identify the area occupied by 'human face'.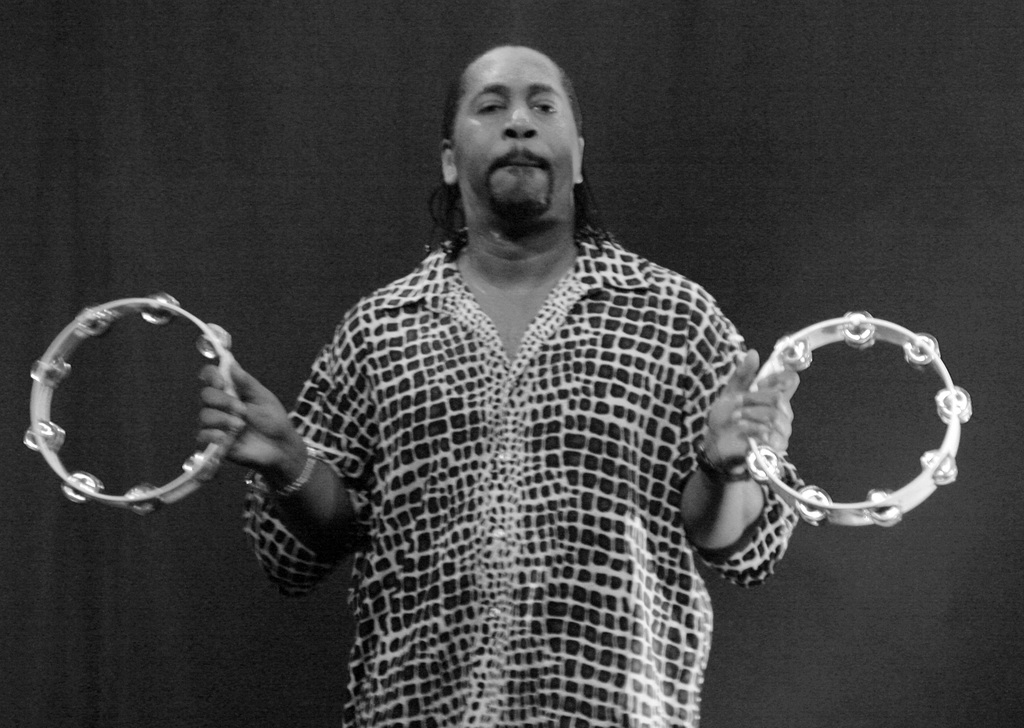
Area: {"x1": 453, "y1": 47, "x2": 576, "y2": 209}.
